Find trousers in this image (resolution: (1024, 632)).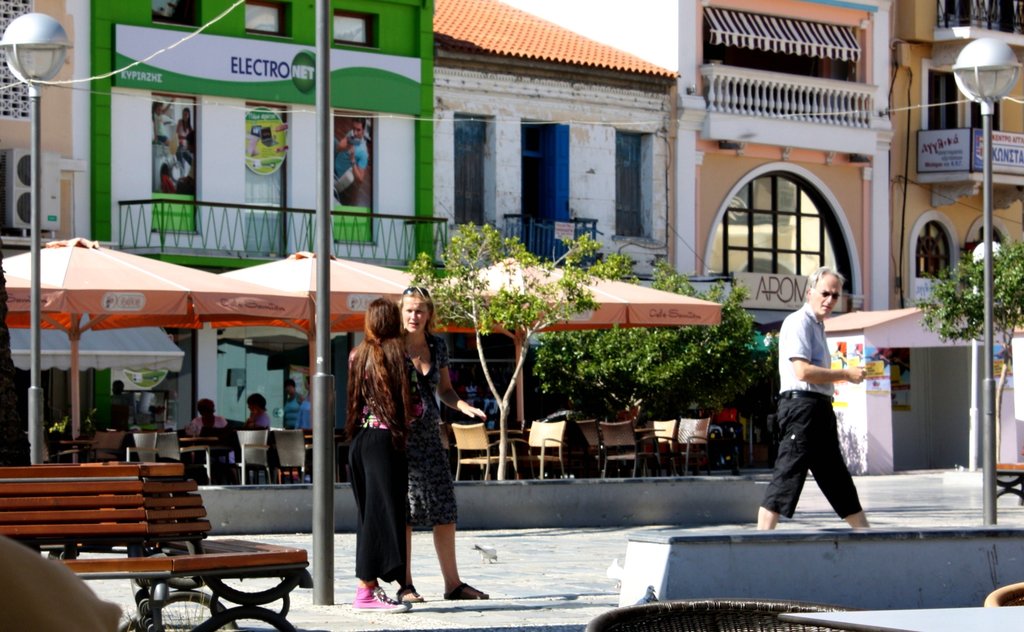
x1=348 y1=428 x2=406 y2=587.
